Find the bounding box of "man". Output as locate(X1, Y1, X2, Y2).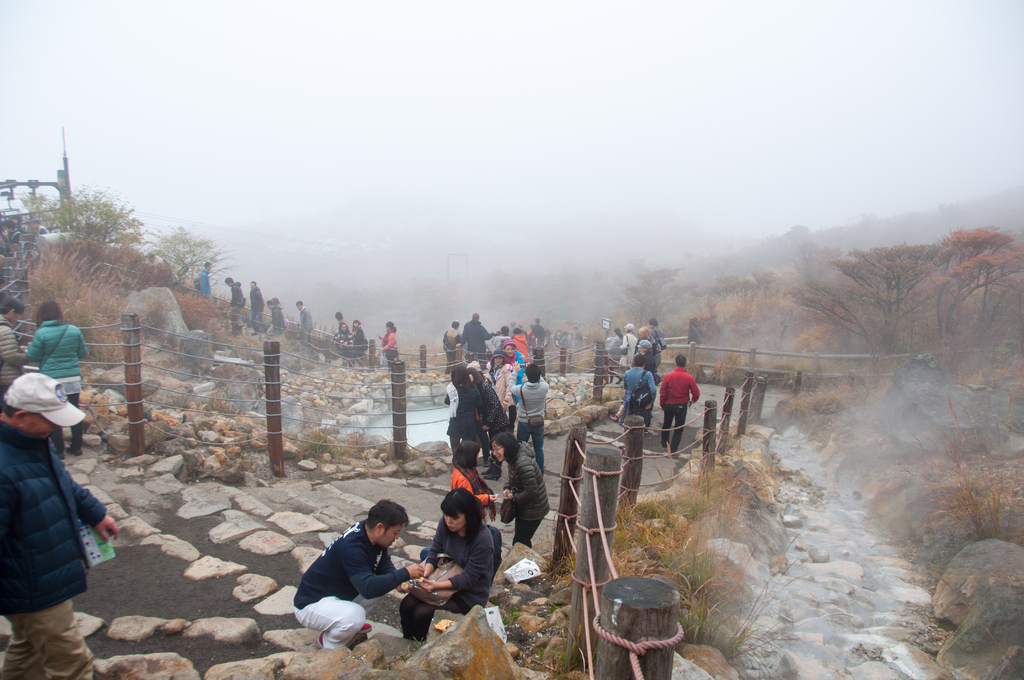
locate(660, 357, 701, 452).
